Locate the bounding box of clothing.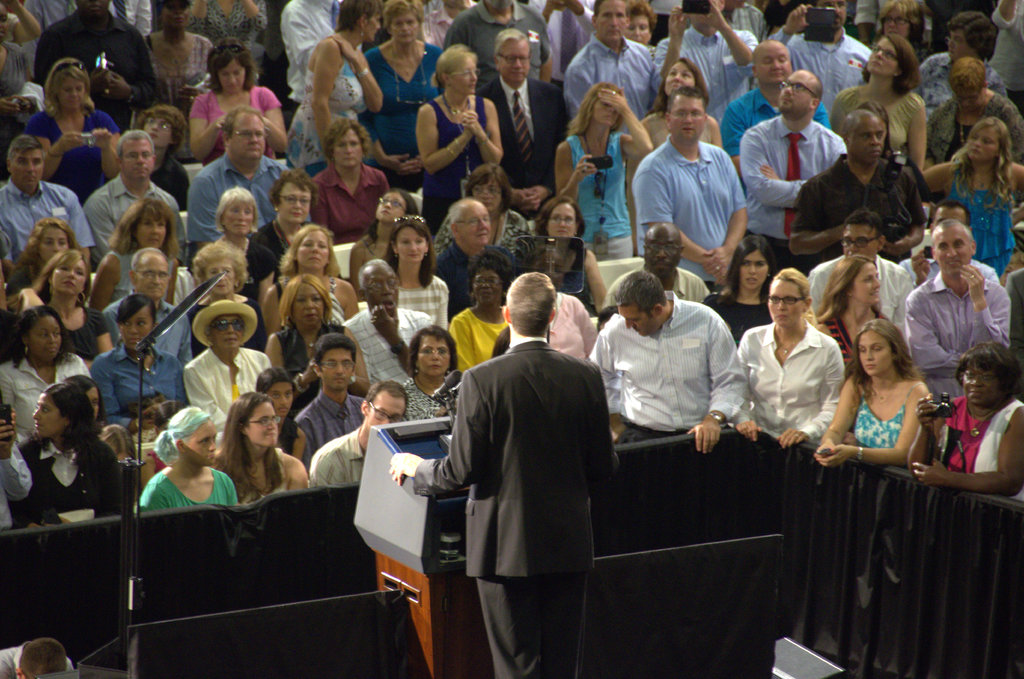
Bounding box: [633, 140, 752, 282].
